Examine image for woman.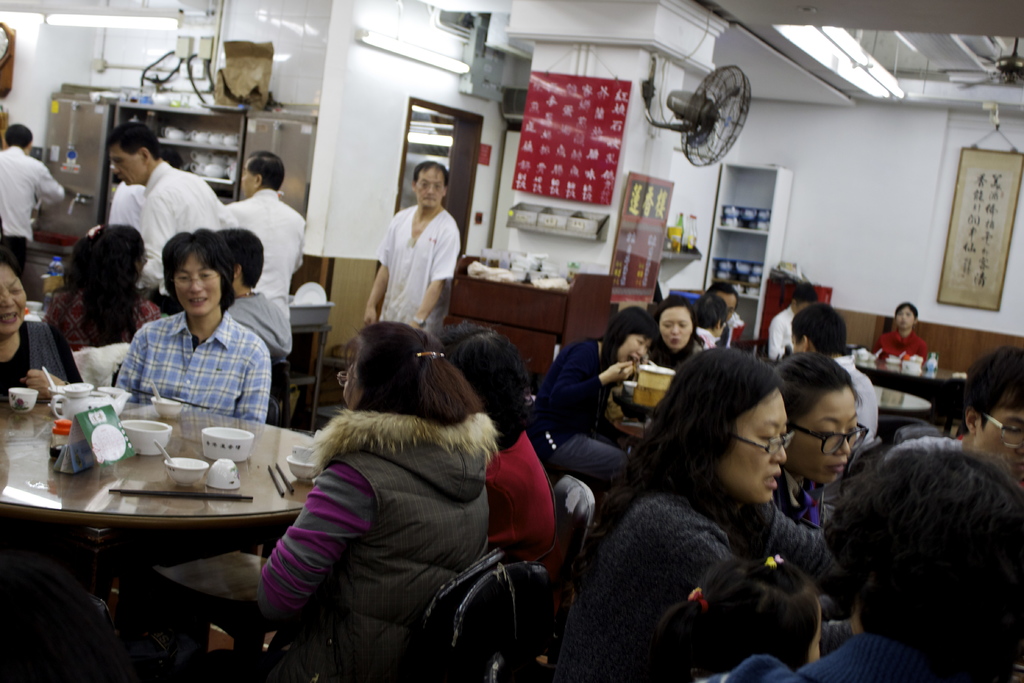
Examination result: bbox=(119, 226, 280, 421).
